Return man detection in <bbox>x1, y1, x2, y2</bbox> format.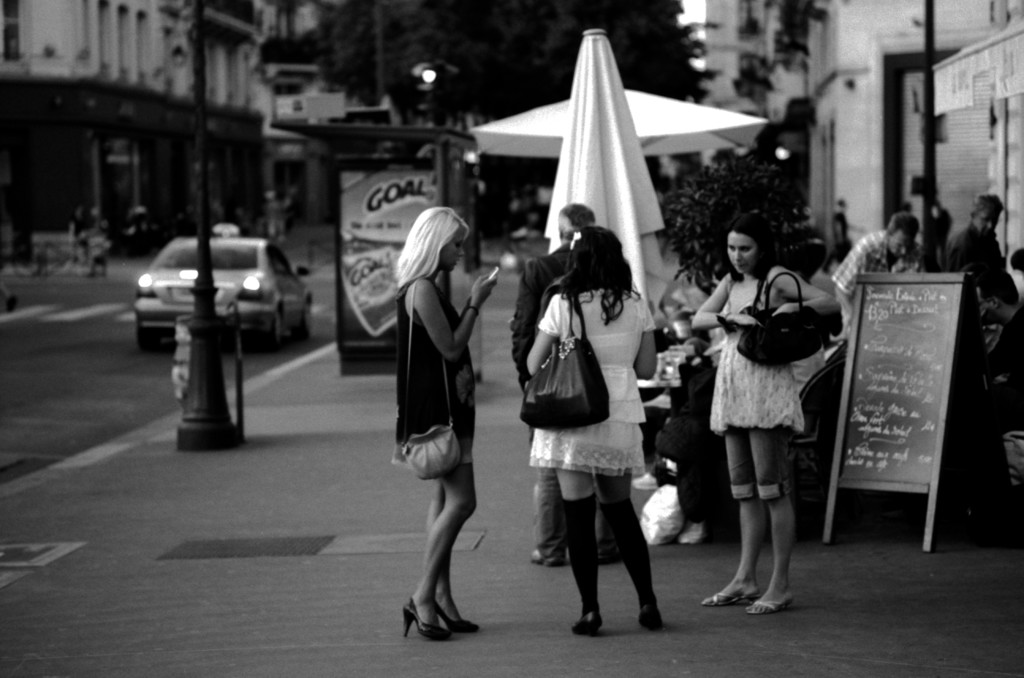
<bbox>831, 210, 925, 342</bbox>.
